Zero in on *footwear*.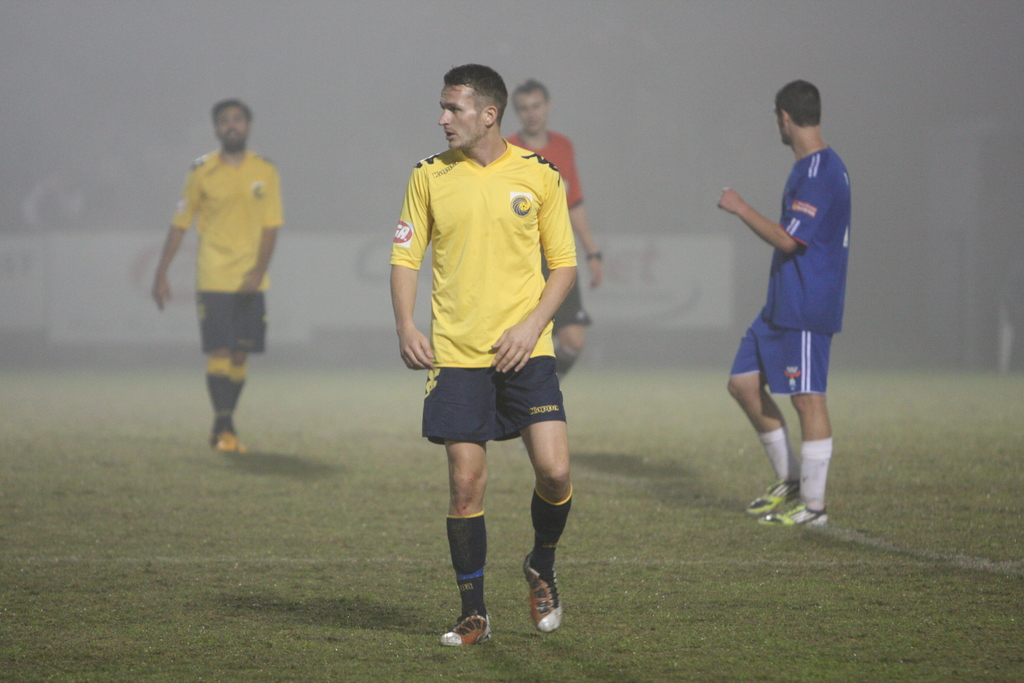
Zeroed in: [748,472,801,513].
